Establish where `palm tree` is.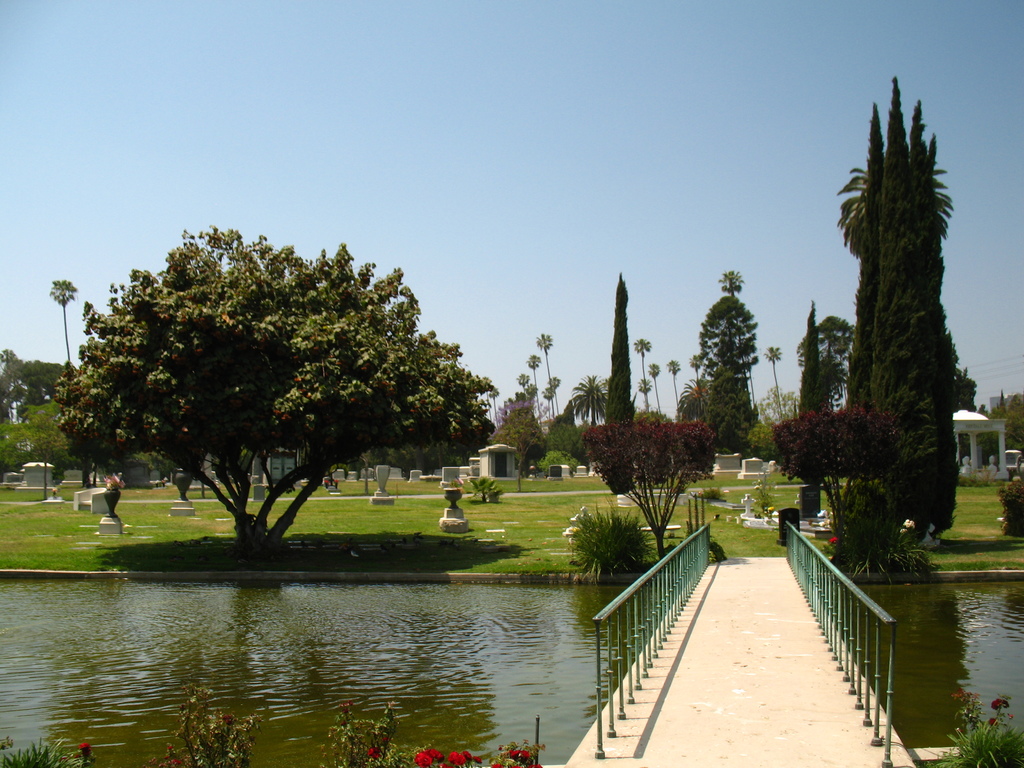
Established at <box>717,259,747,388</box>.
